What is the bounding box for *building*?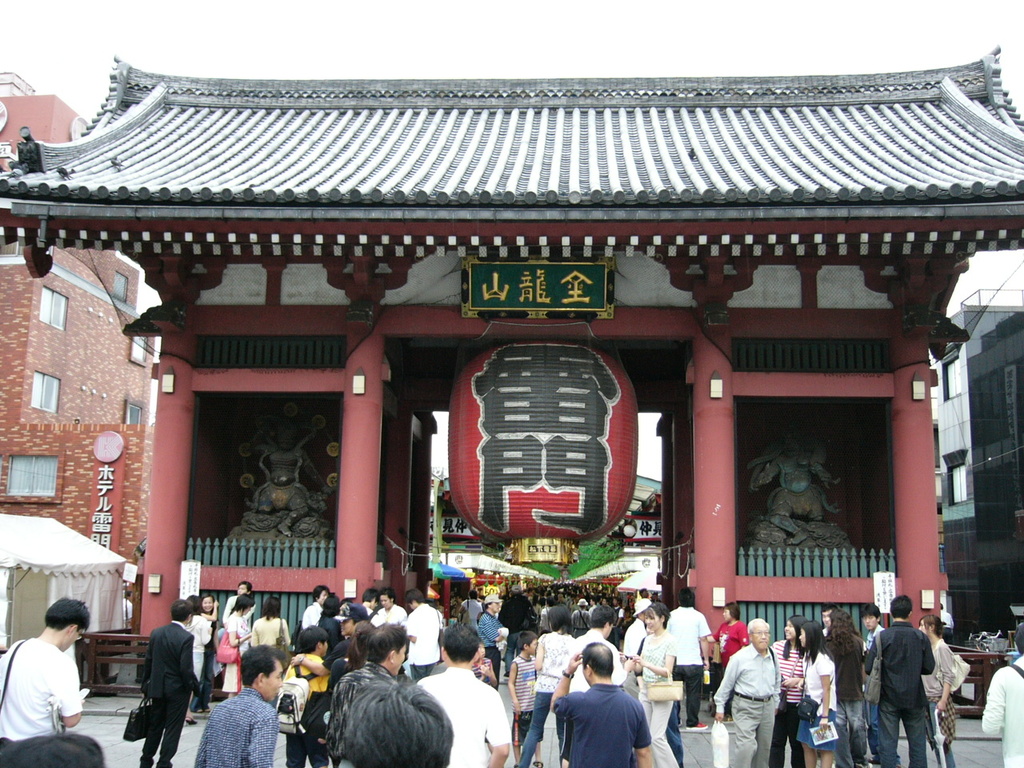
bbox(0, 94, 152, 642).
